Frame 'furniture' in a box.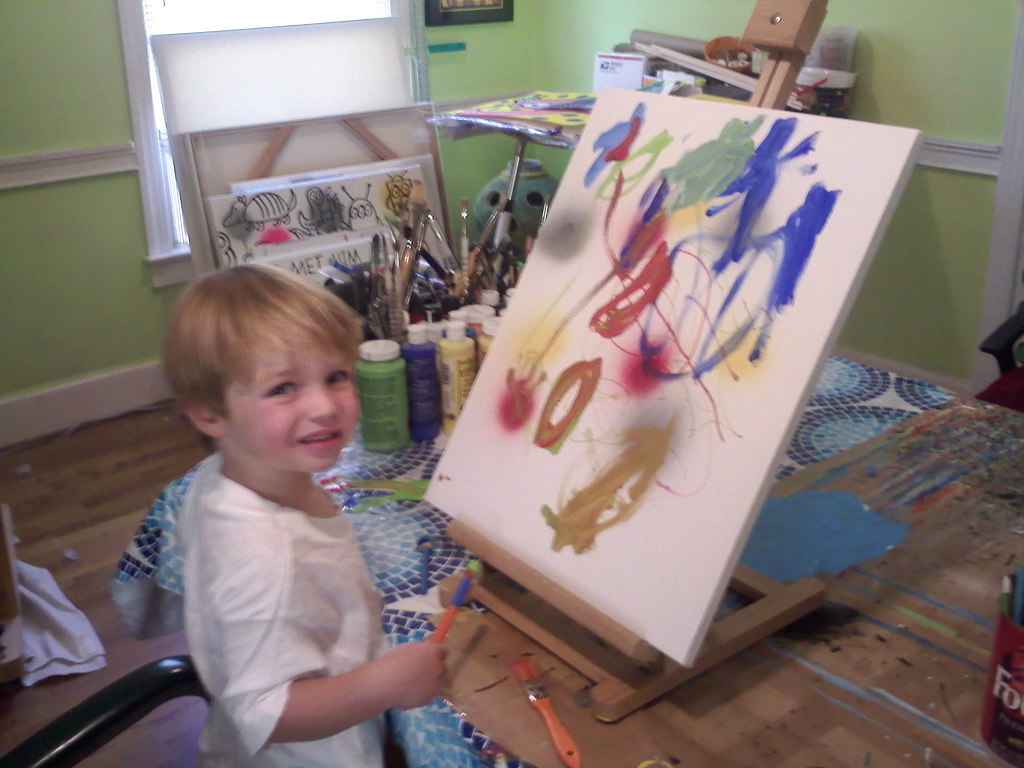
crop(452, 90, 747, 216).
